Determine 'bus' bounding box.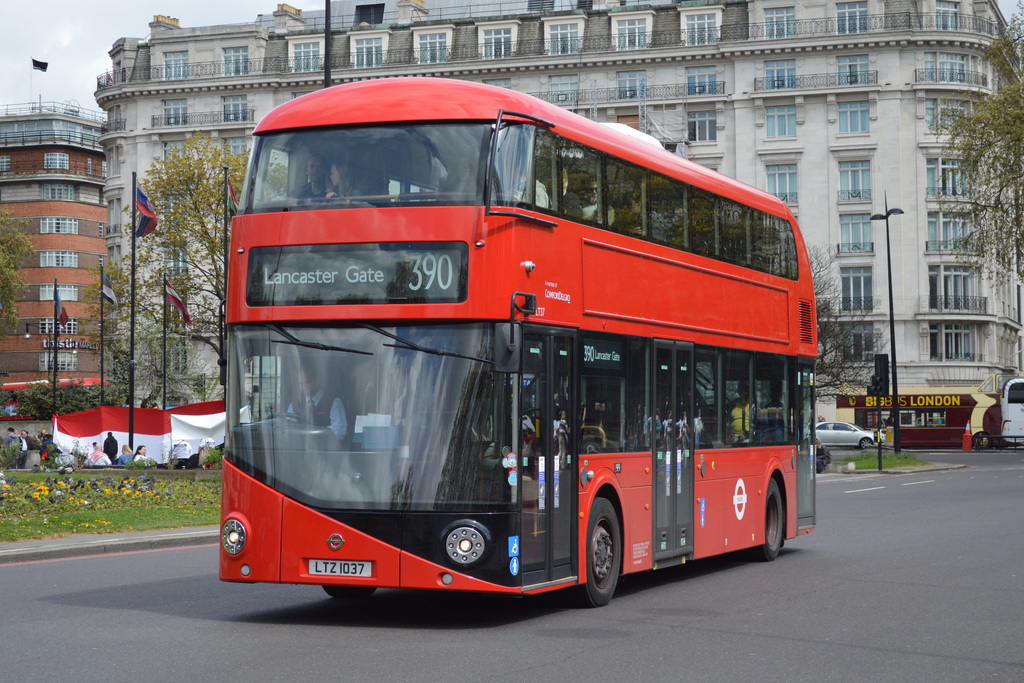
Determined: box=[999, 374, 1023, 444].
